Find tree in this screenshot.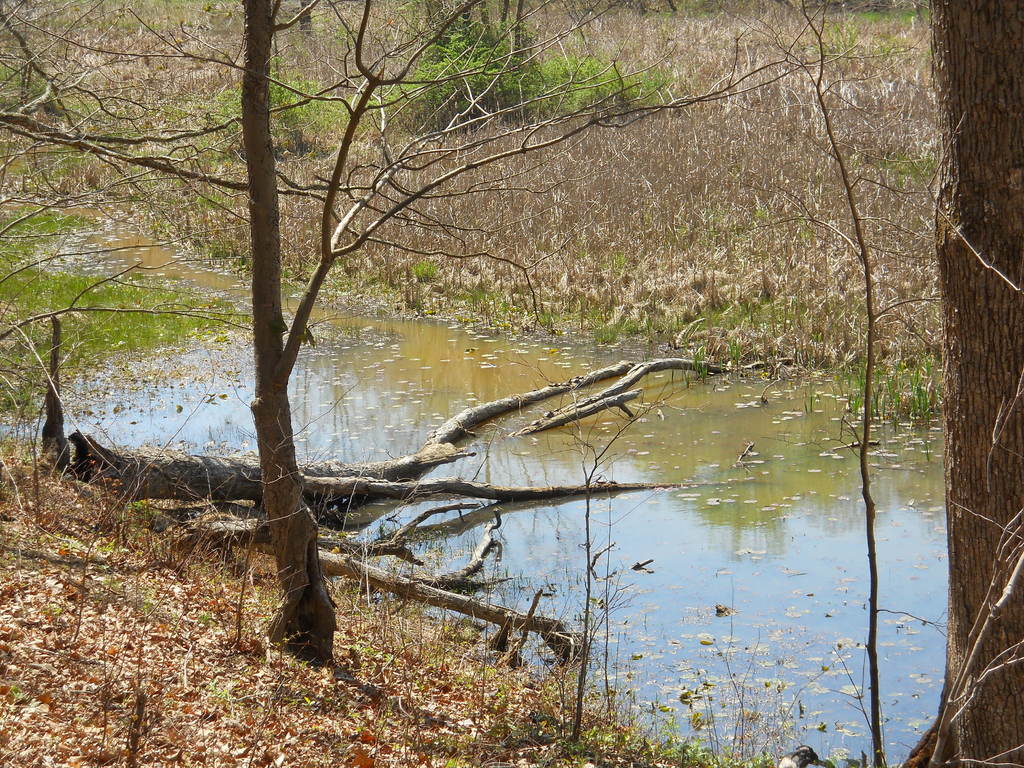
The bounding box for tree is bbox(899, 1, 1023, 767).
